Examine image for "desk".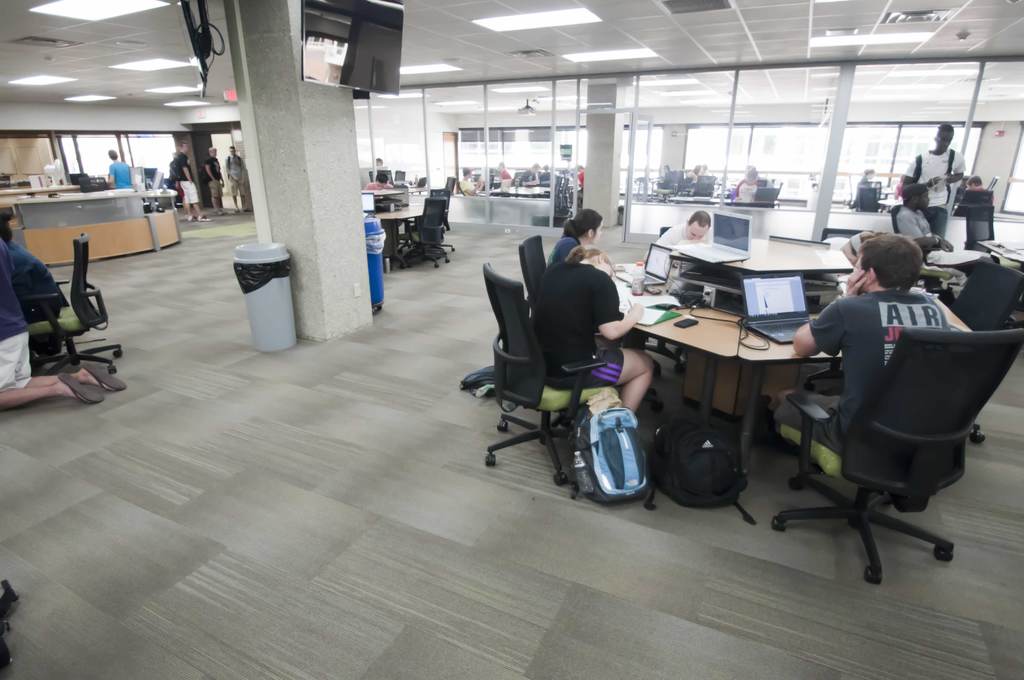
Examination result: 601:253:969:455.
